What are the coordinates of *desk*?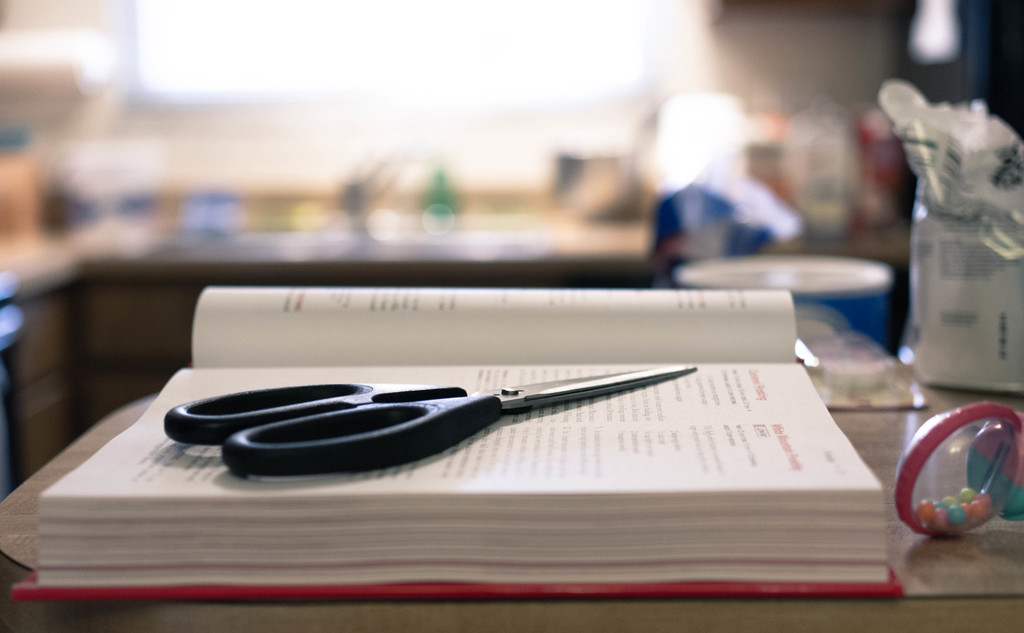
detection(1, 395, 1021, 630).
